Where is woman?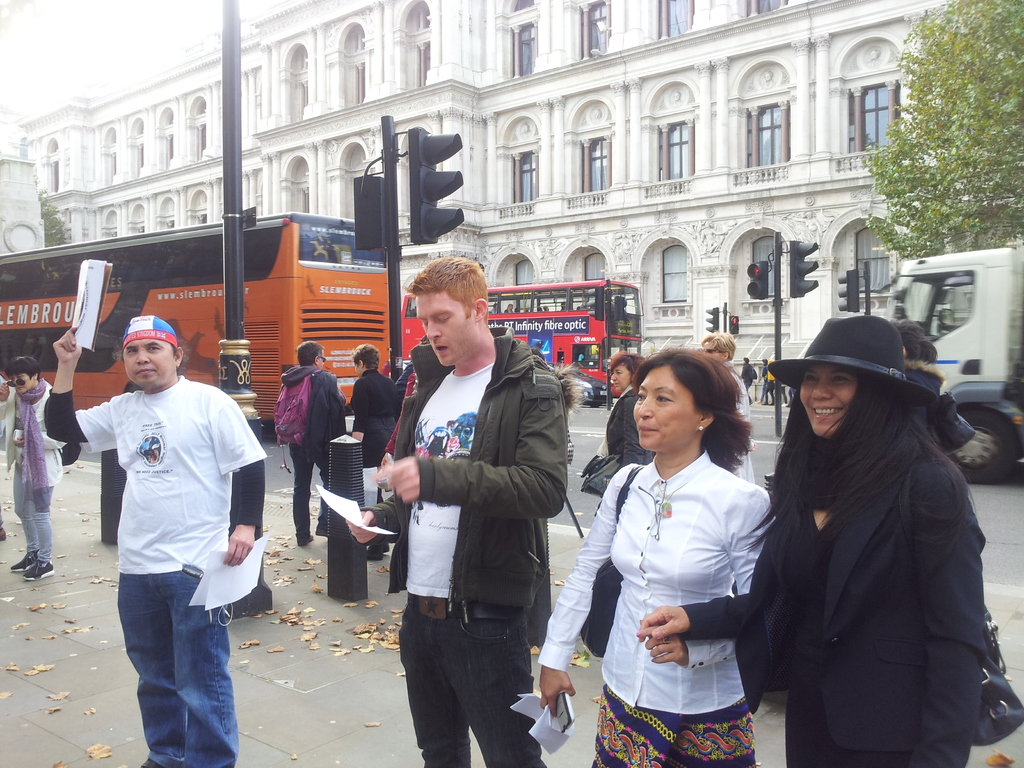
582:352:657:492.
